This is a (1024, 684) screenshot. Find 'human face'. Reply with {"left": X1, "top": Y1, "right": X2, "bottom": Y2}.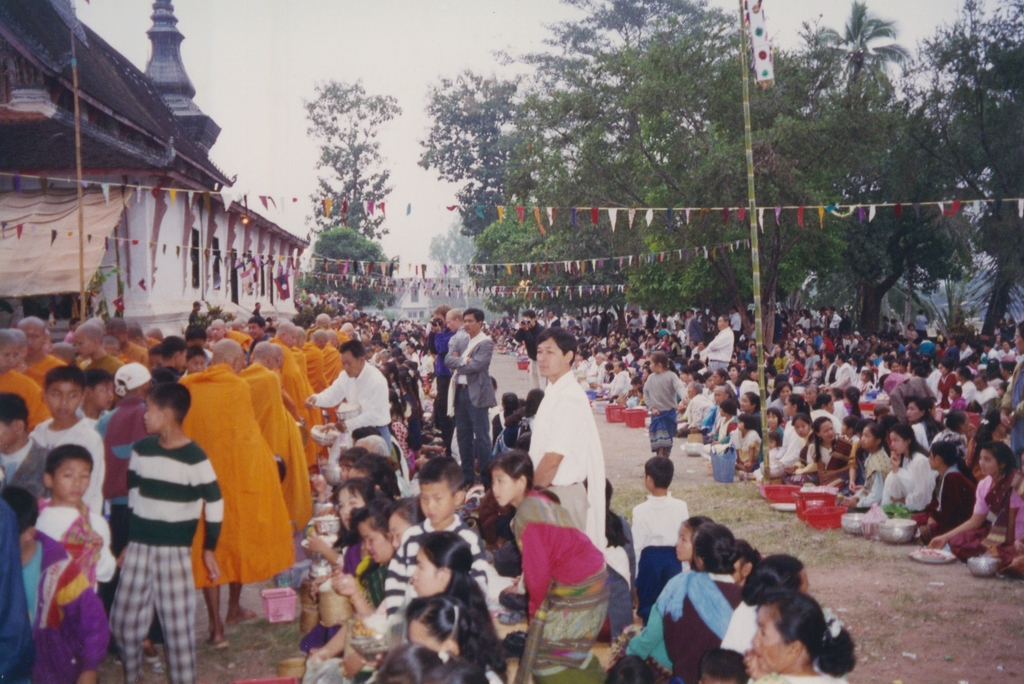
{"left": 673, "top": 521, "right": 694, "bottom": 559}.
